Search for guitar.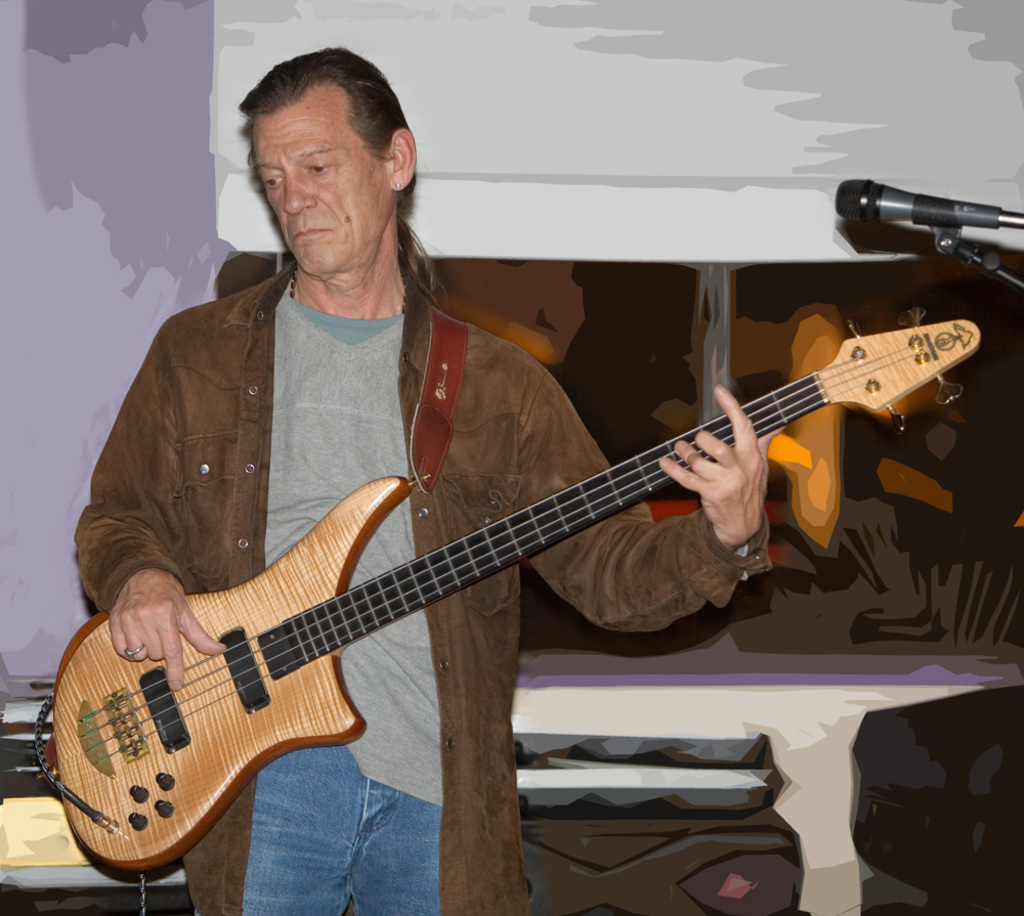
Found at l=46, t=306, r=985, b=866.
